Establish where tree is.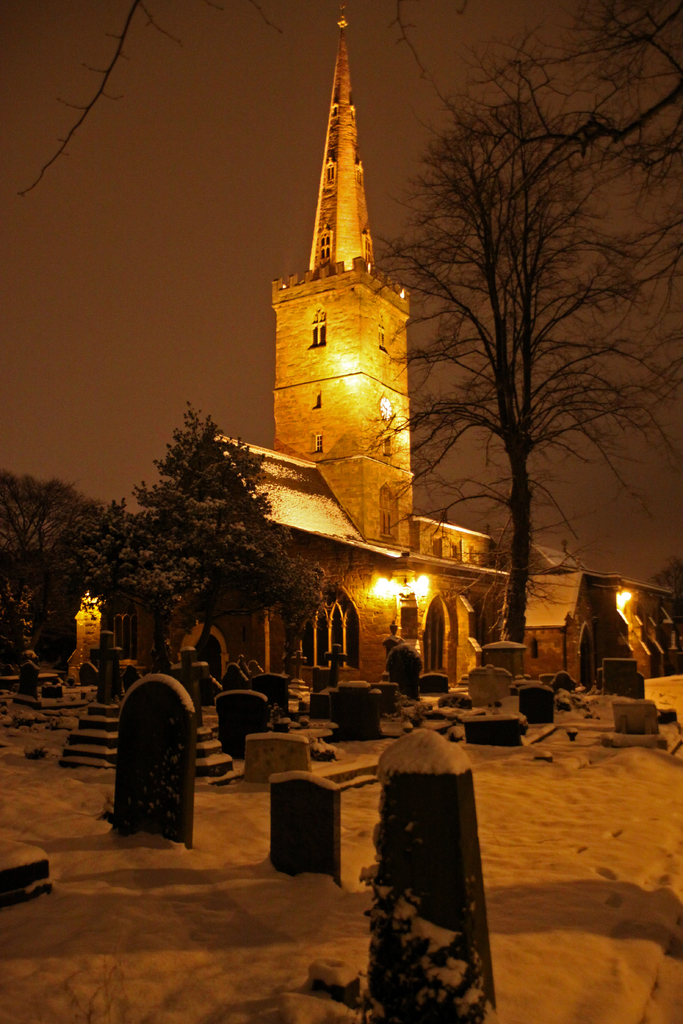
Established at 128/383/284/661.
